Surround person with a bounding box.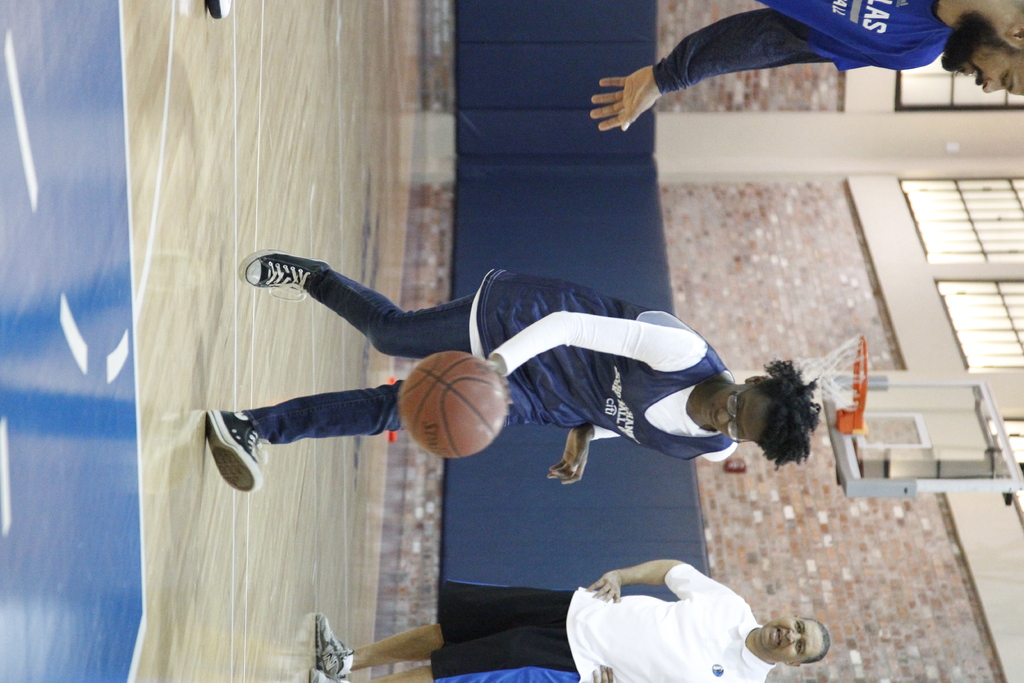
Rect(309, 559, 830, 682).
